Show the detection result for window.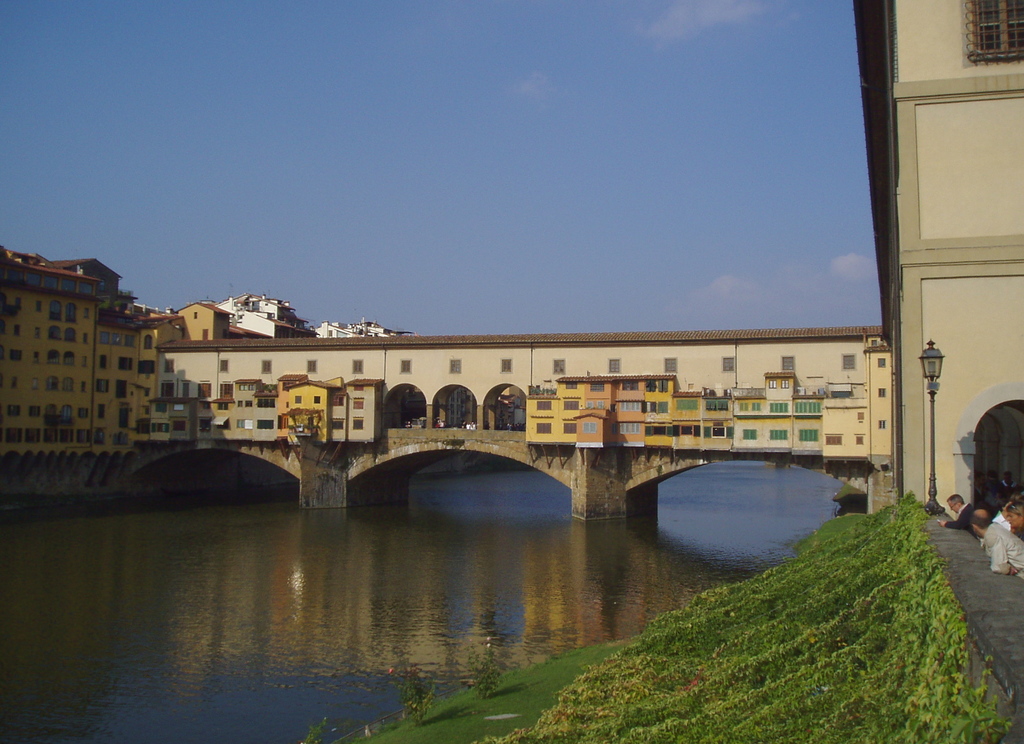
l=350, t=398, r=362, b=408.
